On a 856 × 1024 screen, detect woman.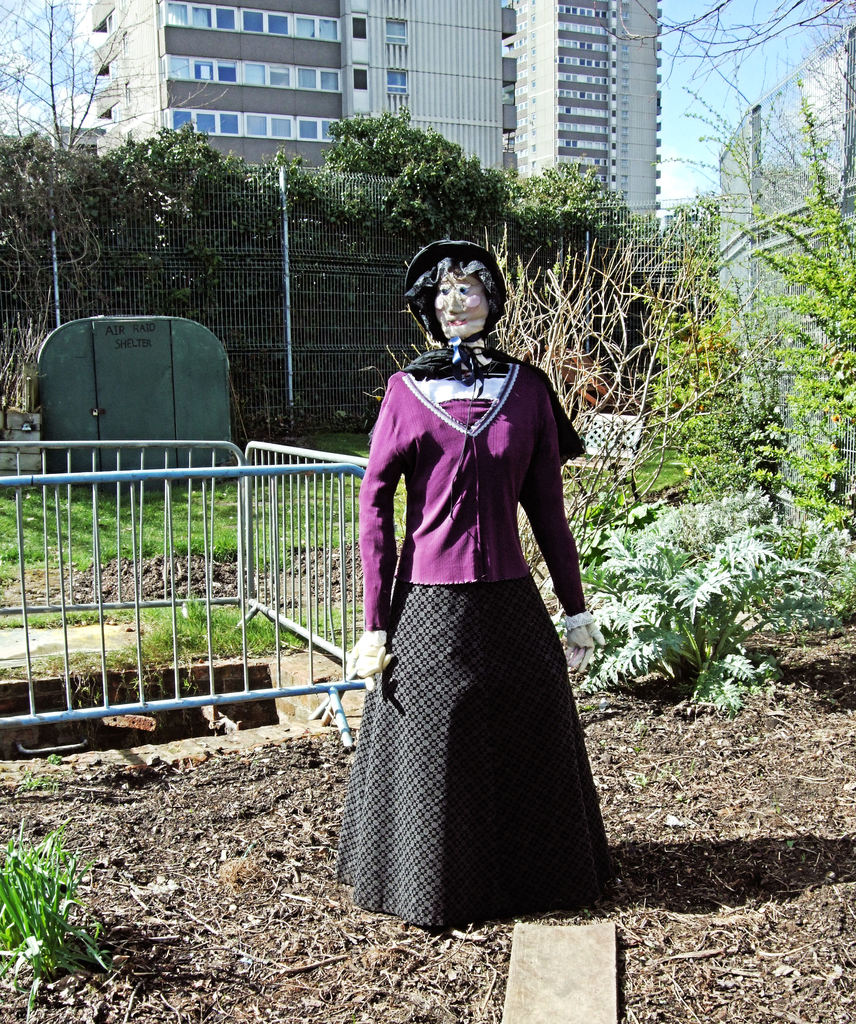
[x1=325, y1=212, x2=615, y2=928].
